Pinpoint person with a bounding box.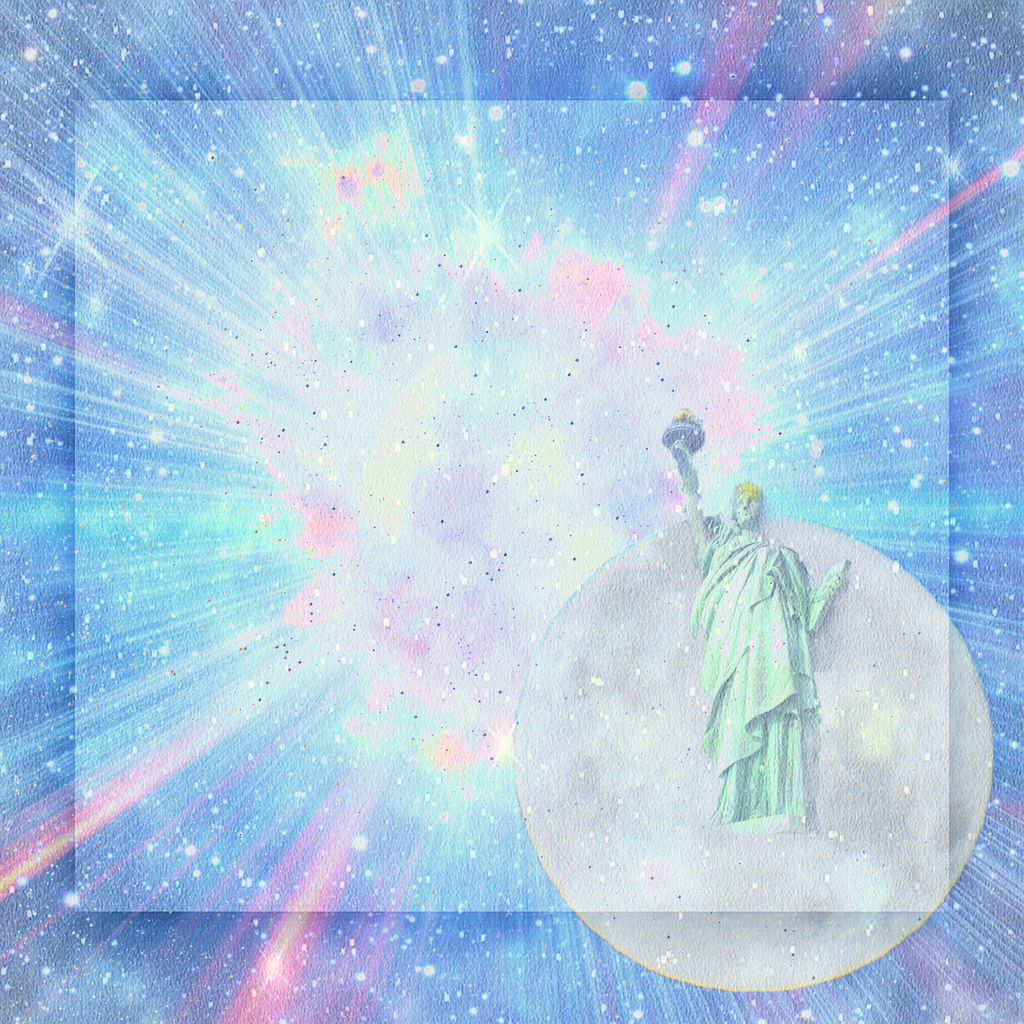
[left=672, top=431, right=847, bottom=829].
